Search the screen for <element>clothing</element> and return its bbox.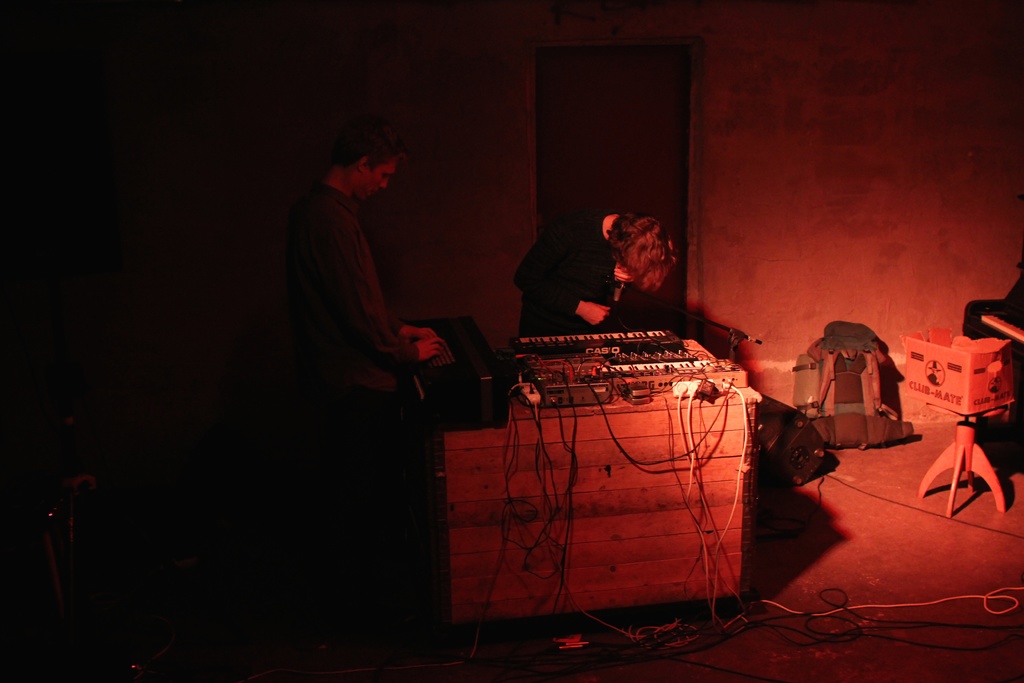
Found: box=[513, 210, 624, 336].
